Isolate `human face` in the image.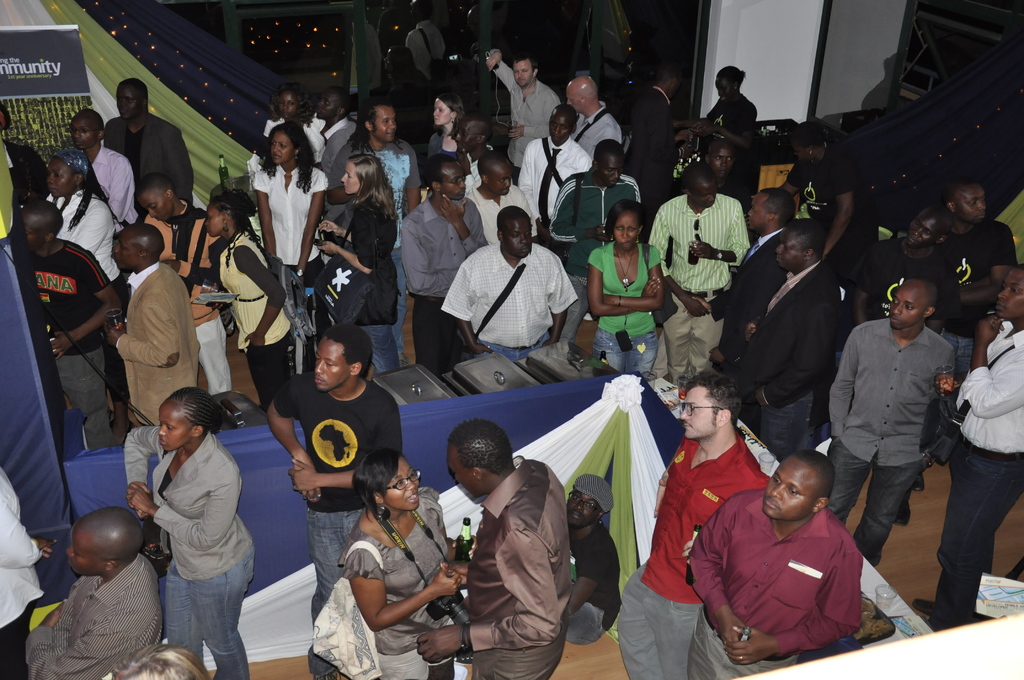
Isolated region: crop(274, 86, 303, 122).
